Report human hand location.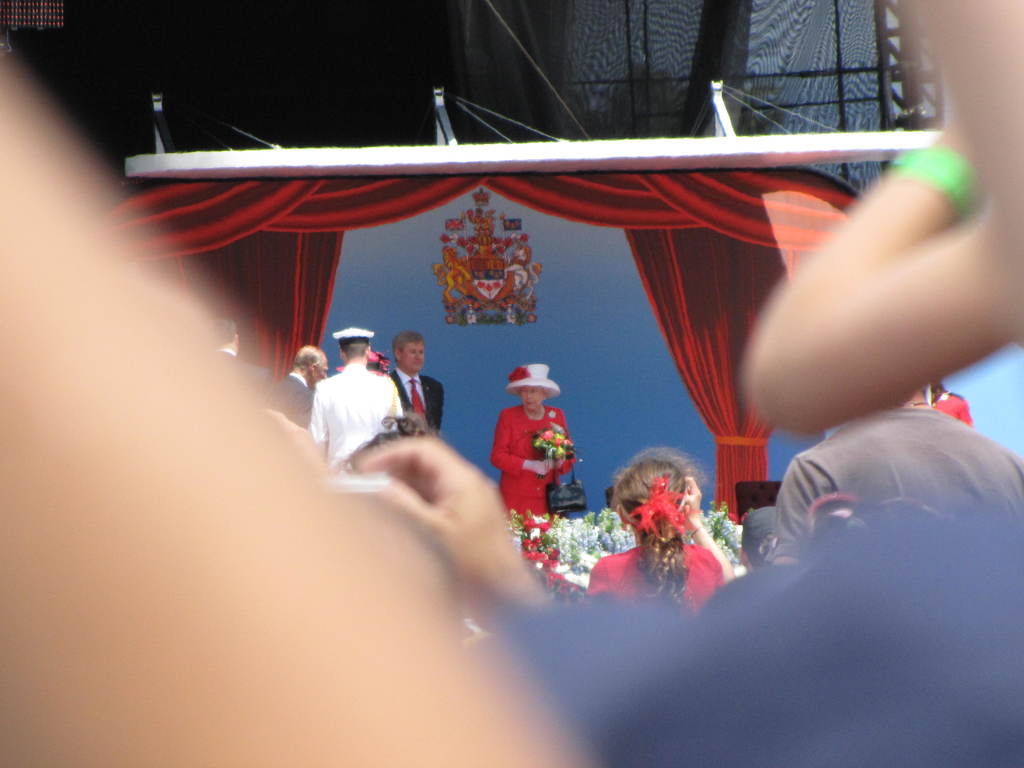
Report: bbox(533, 459, 548, 476).
